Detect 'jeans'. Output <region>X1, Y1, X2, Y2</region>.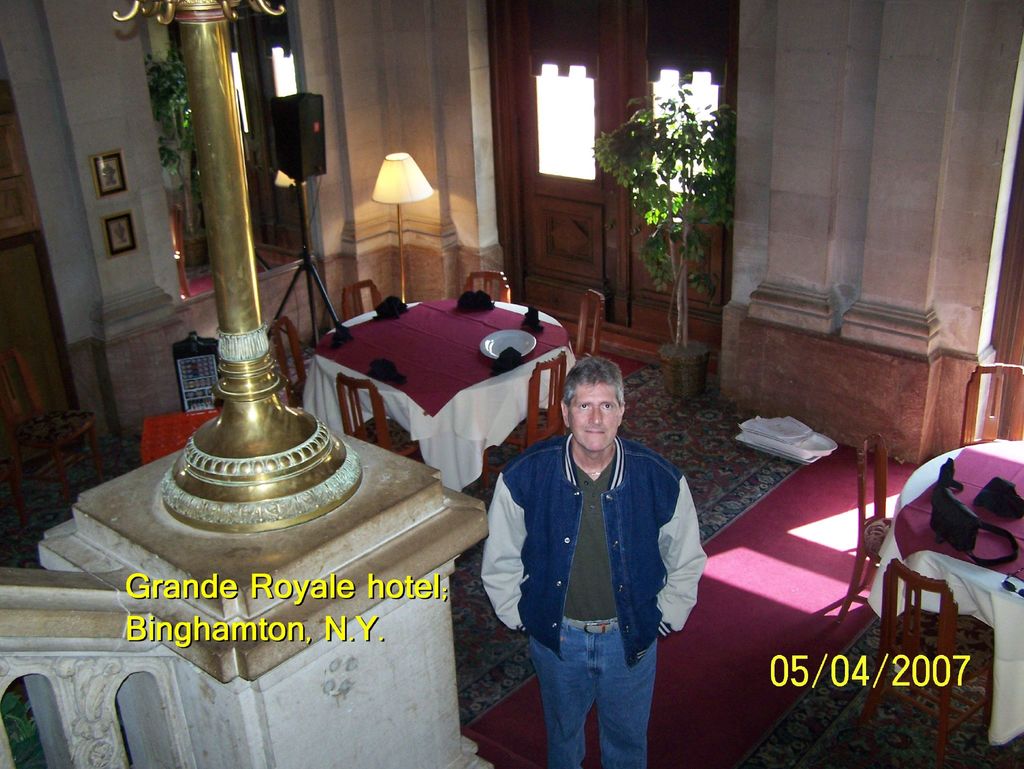
<region>524, 631, 666, 743</region>.
